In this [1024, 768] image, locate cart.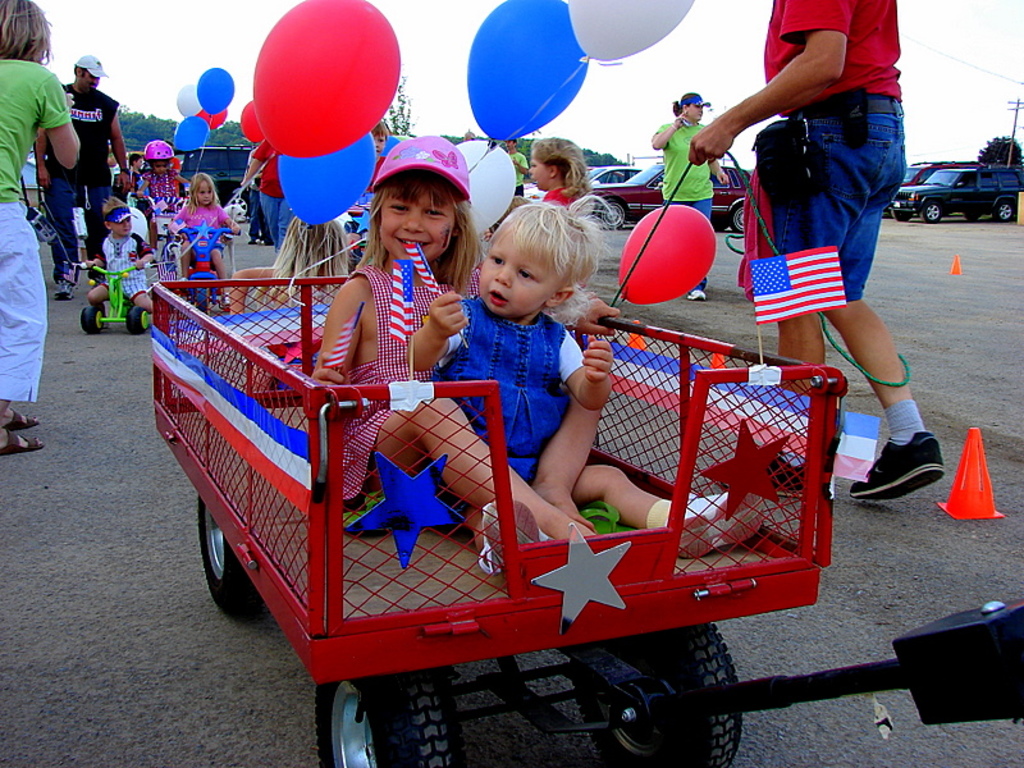
Bounding box: 148,273,1023,767.
